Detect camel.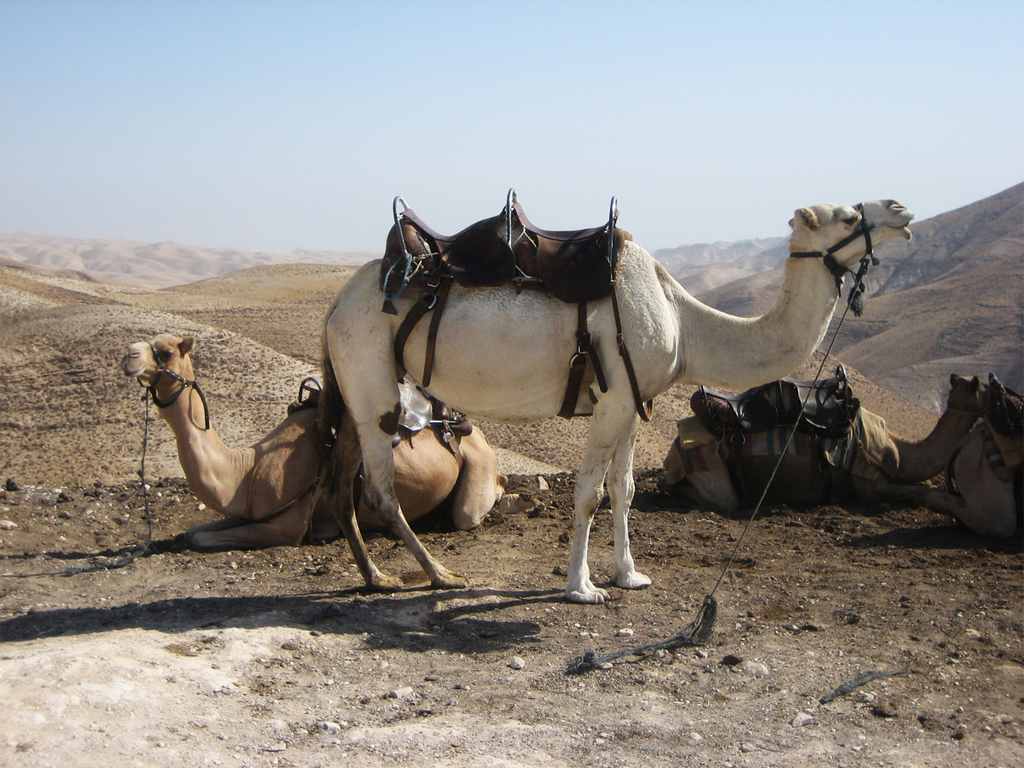
Detected at locate(946, 421, 1023, 530).
